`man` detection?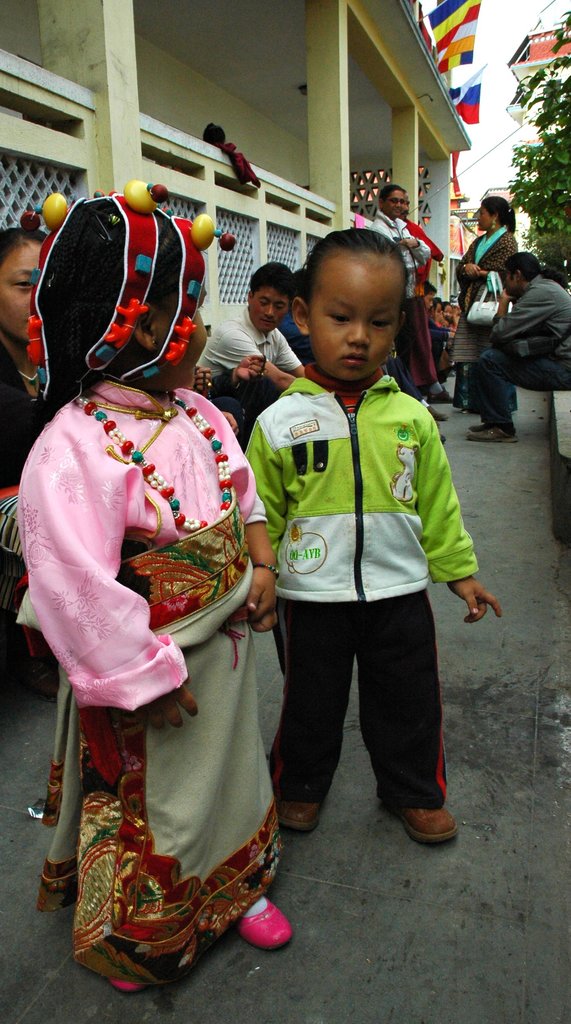
458 231 566 425
